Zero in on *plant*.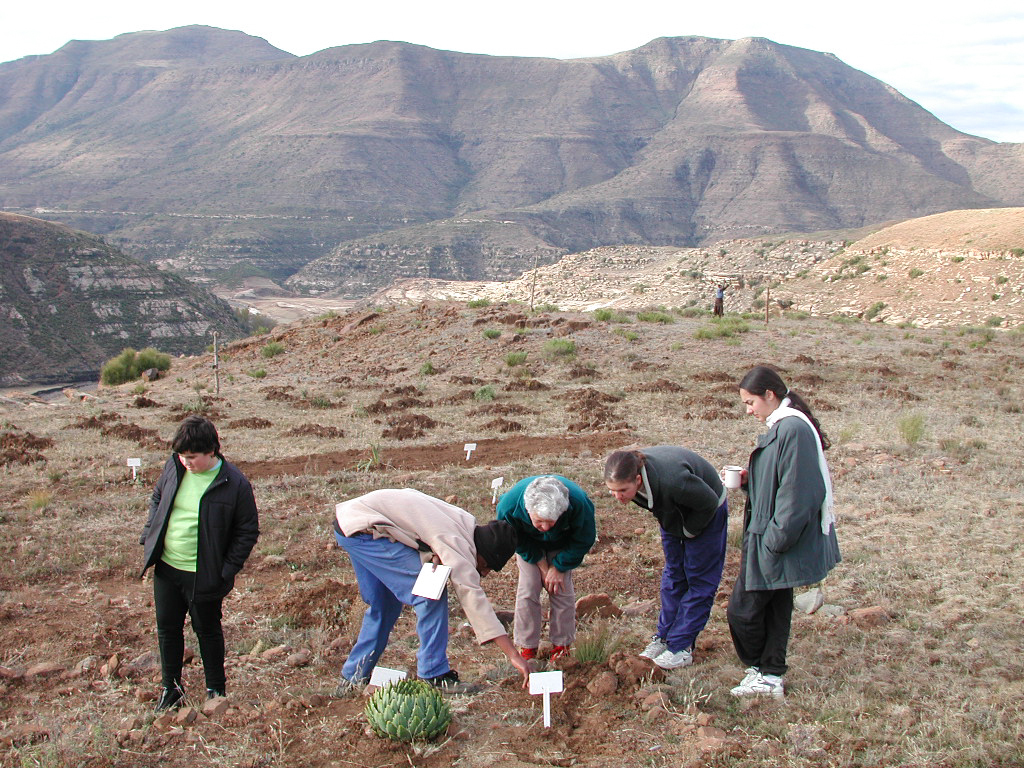
Zeroed in: detection(530, 293, 564, 309).
